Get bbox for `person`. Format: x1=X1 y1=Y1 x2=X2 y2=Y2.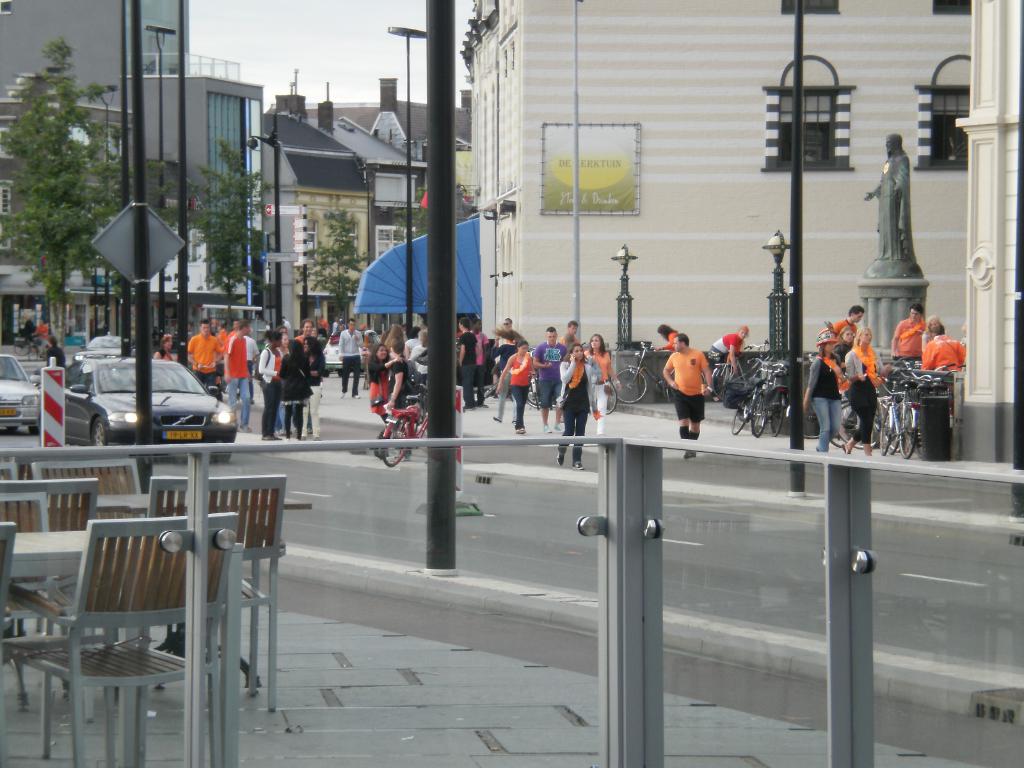
x1=323 y1=319 x2=334 y2=355.
